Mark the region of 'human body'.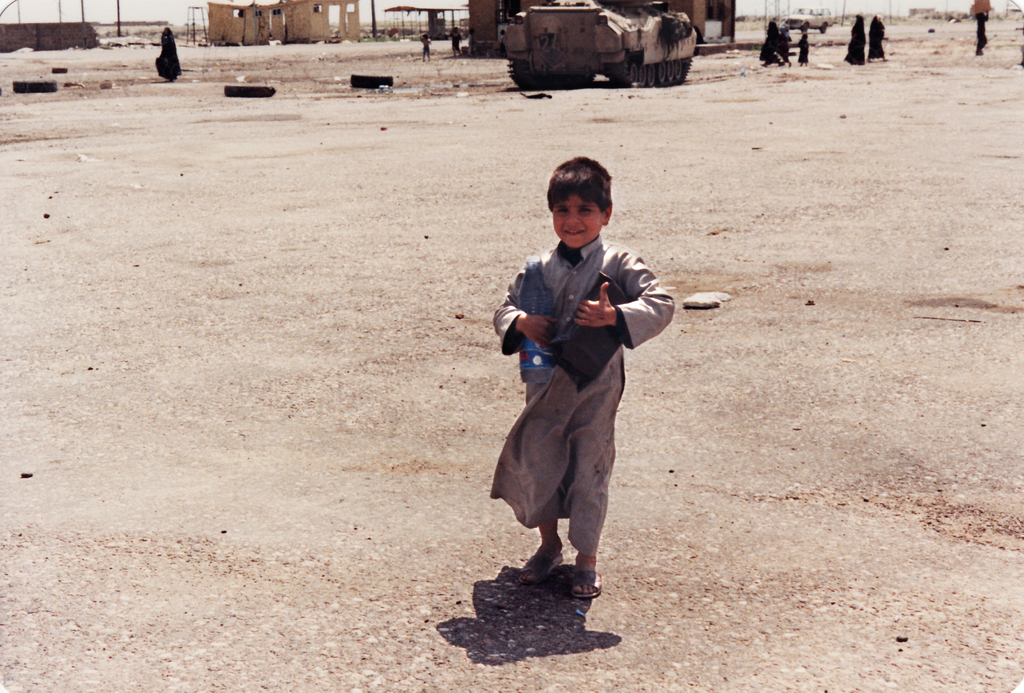
Region: select_region(493, 165, 674, 614).
